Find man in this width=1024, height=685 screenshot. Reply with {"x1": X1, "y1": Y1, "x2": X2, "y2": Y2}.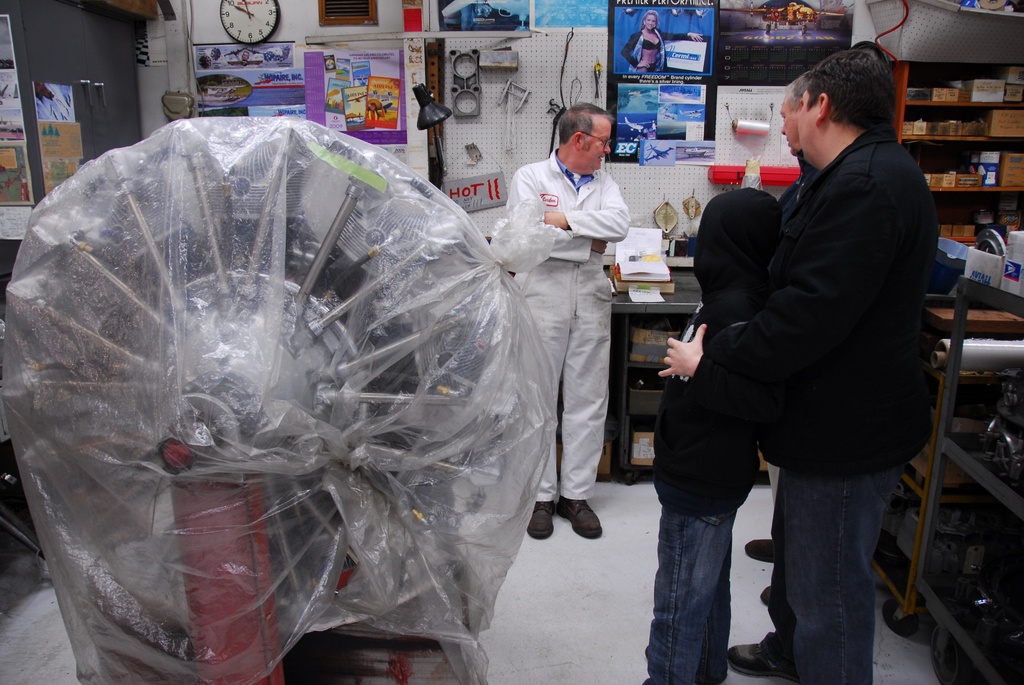
{"x1": 489, "y1": 100, "x2": 629, "y2": 542}.
